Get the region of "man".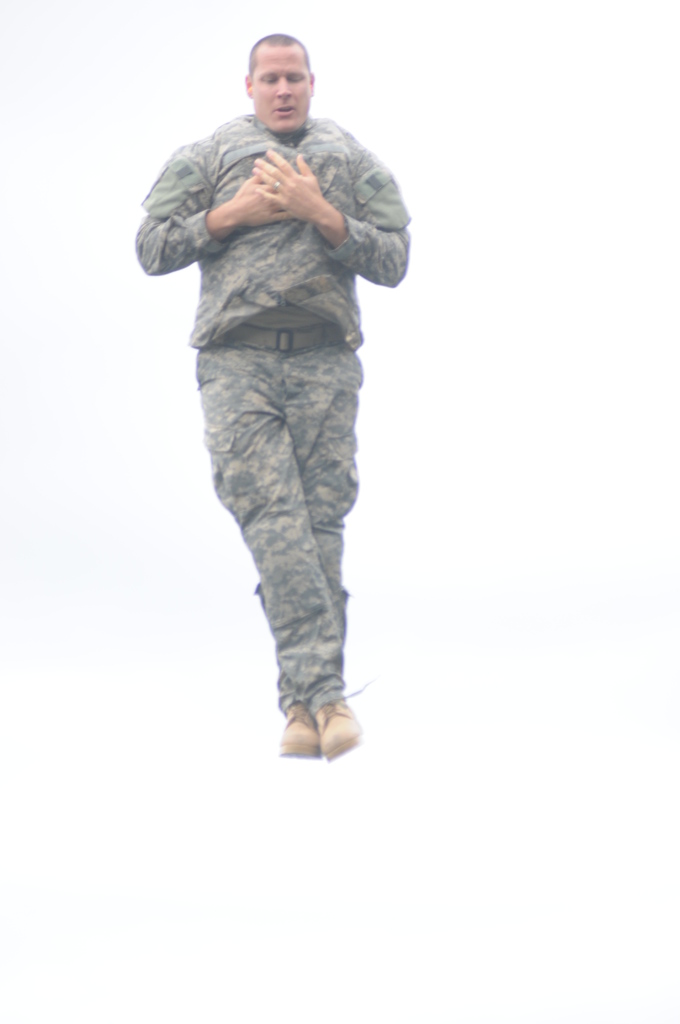
box(138, 37, 412, 788).
